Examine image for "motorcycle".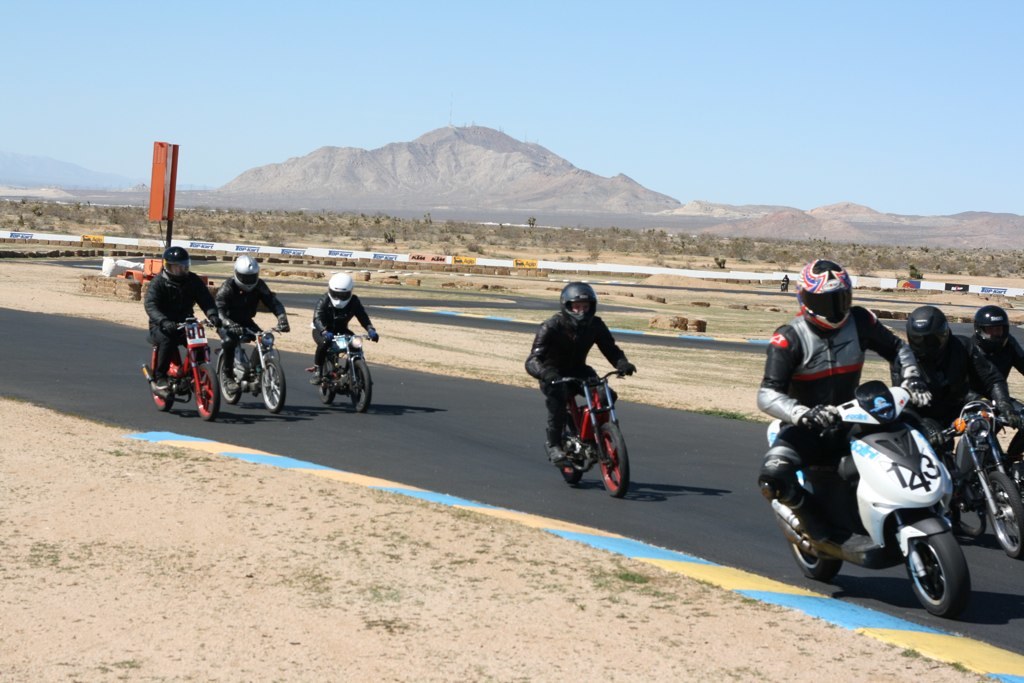
Examination result: box=[926, 391, 1023, 558].
